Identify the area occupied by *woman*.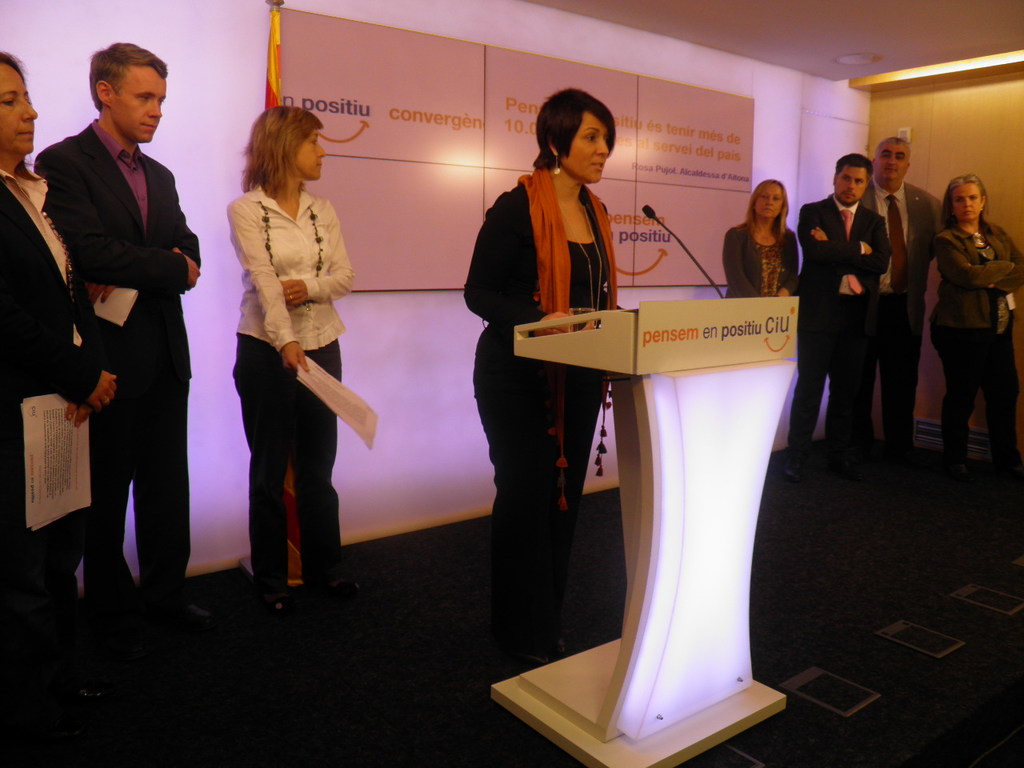
Area: 218/90/357/618.
